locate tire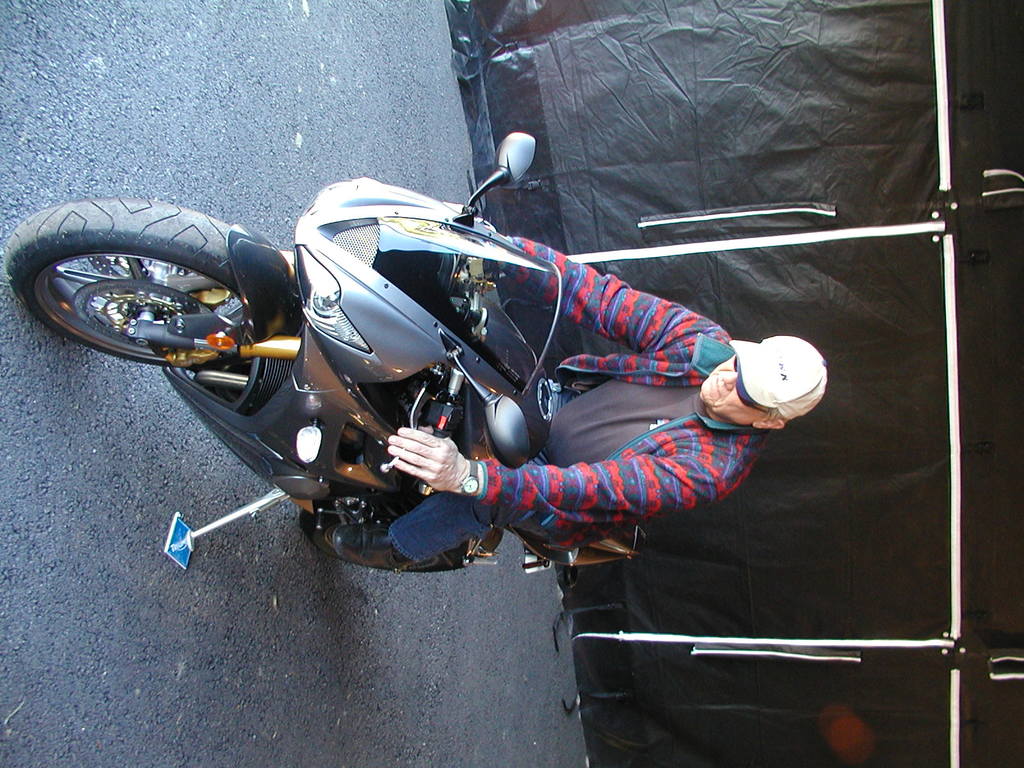
locate(301, 486, 474, 577)
